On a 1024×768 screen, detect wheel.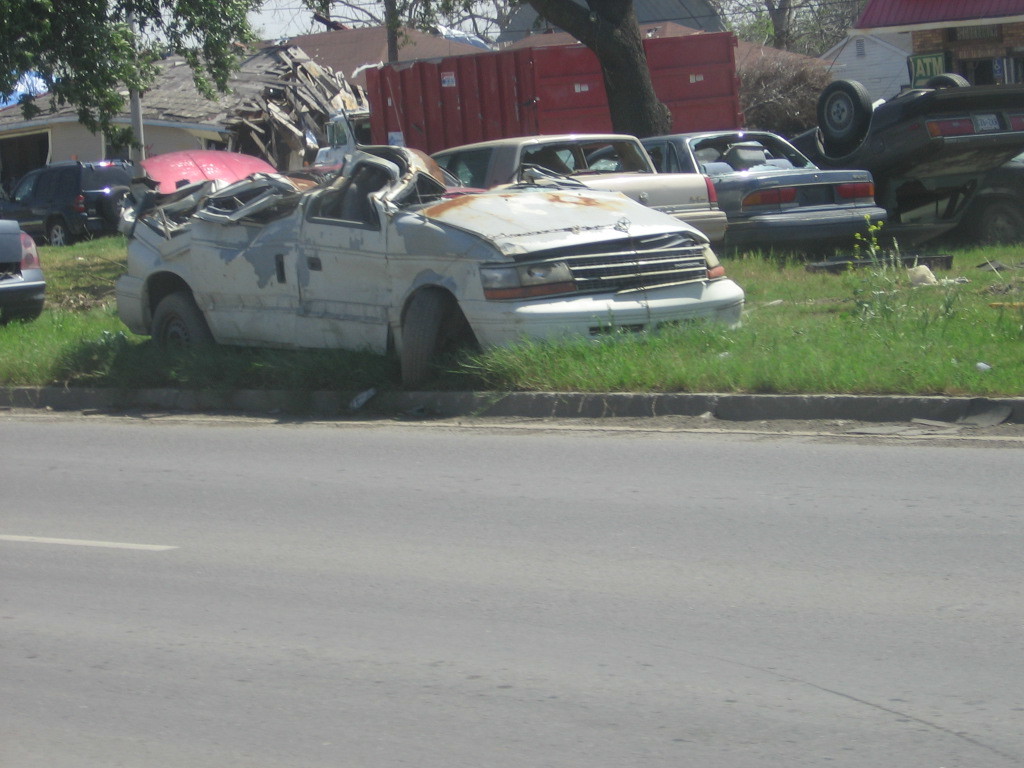
922:74:967:93.
